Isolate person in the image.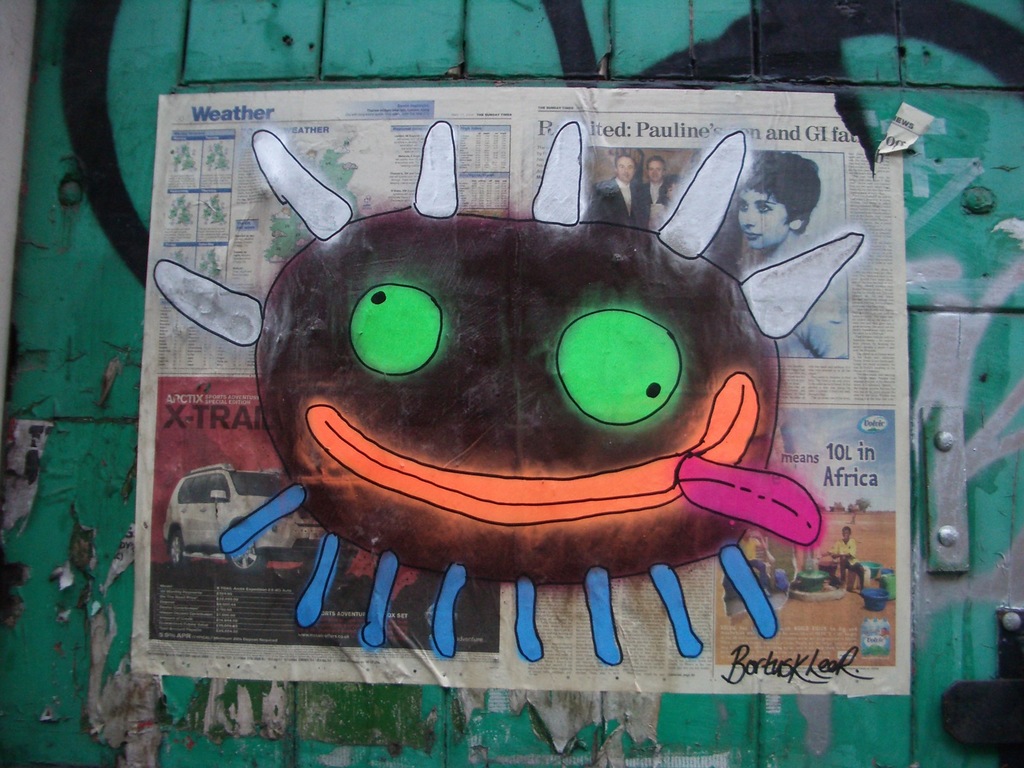
Isolated region: BBox(739, 135, 841, 374).
